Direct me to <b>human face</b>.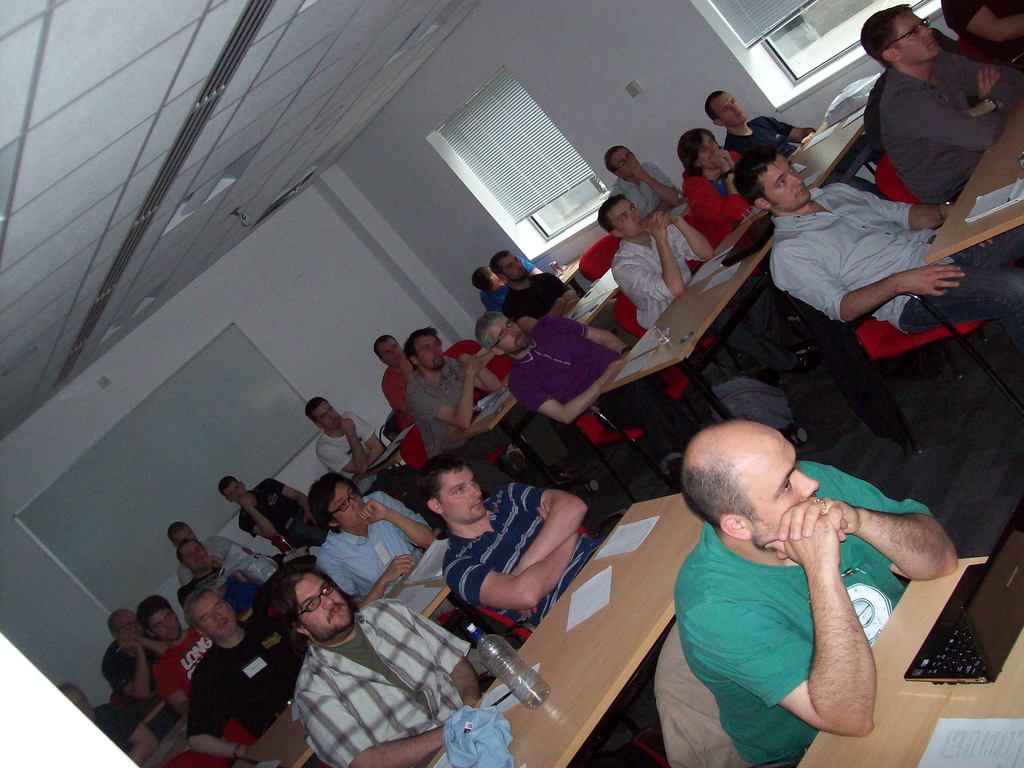
Direction: <box>175,527,193,538</box>.
